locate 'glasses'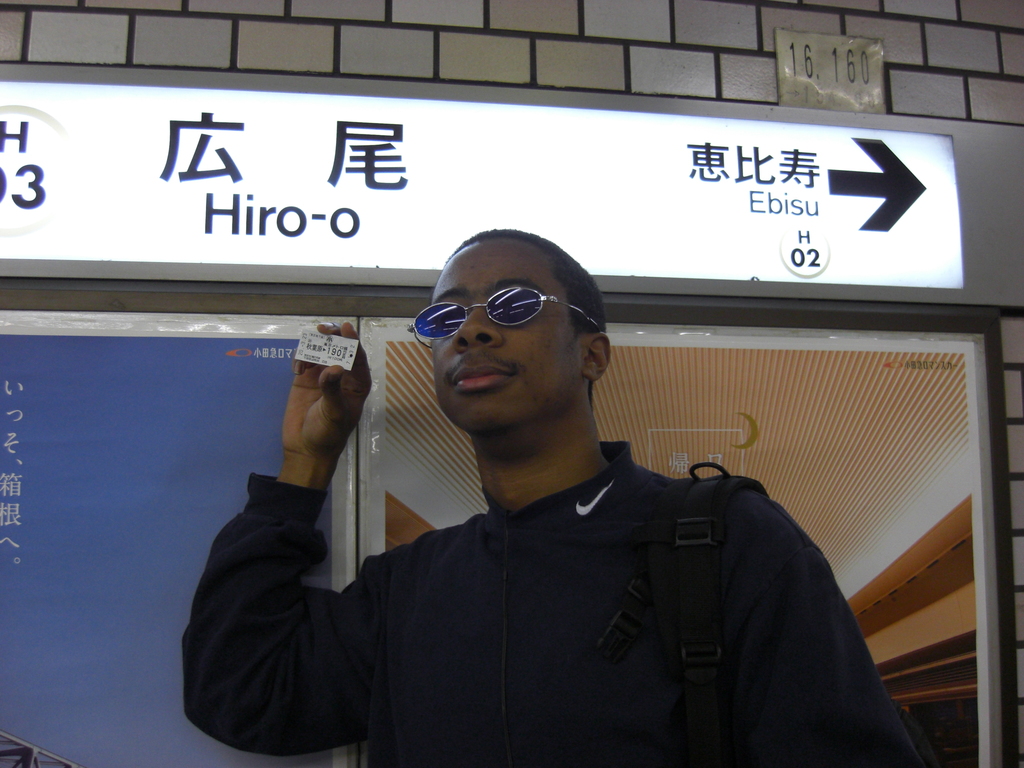
detection(413, 290, 571, 352)
